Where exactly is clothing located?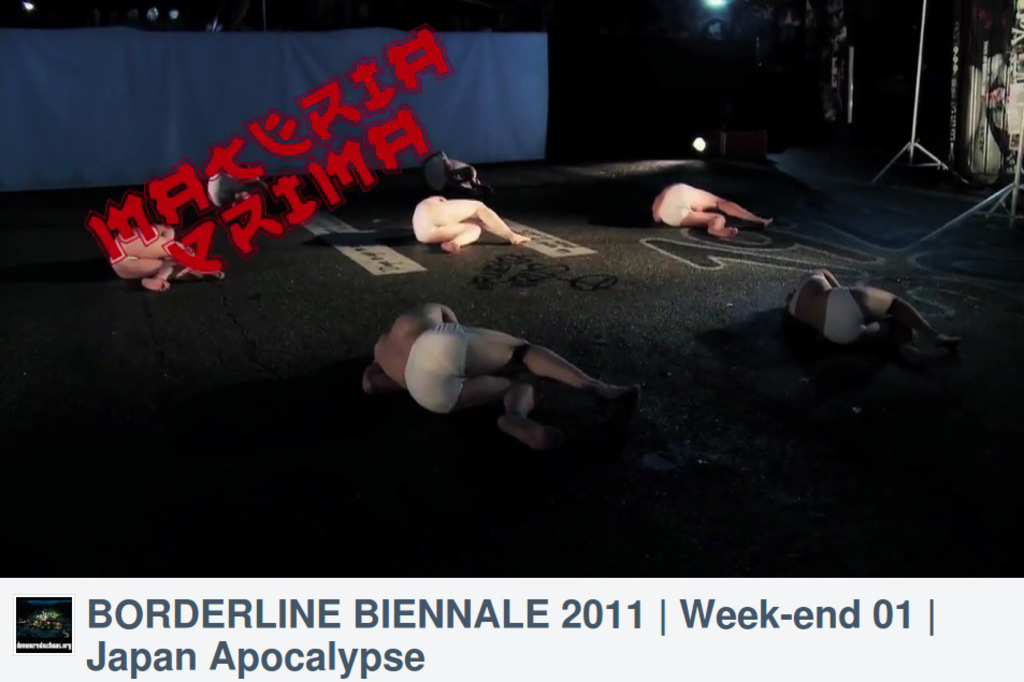
Its bounding box is bbox(412, 201, 441, 246).
